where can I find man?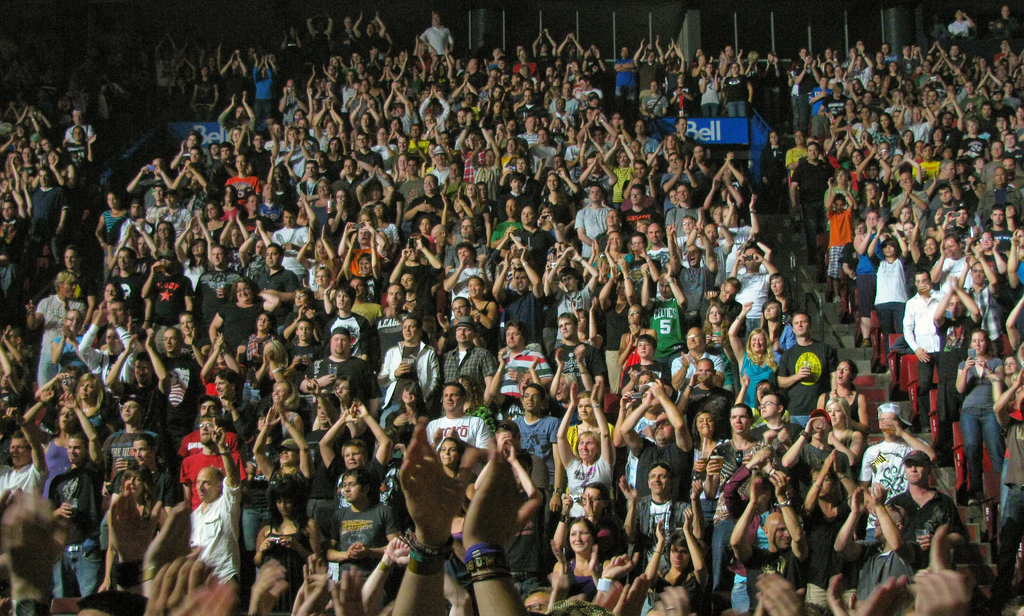
You can find it at box=[986, 203, 1012, 249].
